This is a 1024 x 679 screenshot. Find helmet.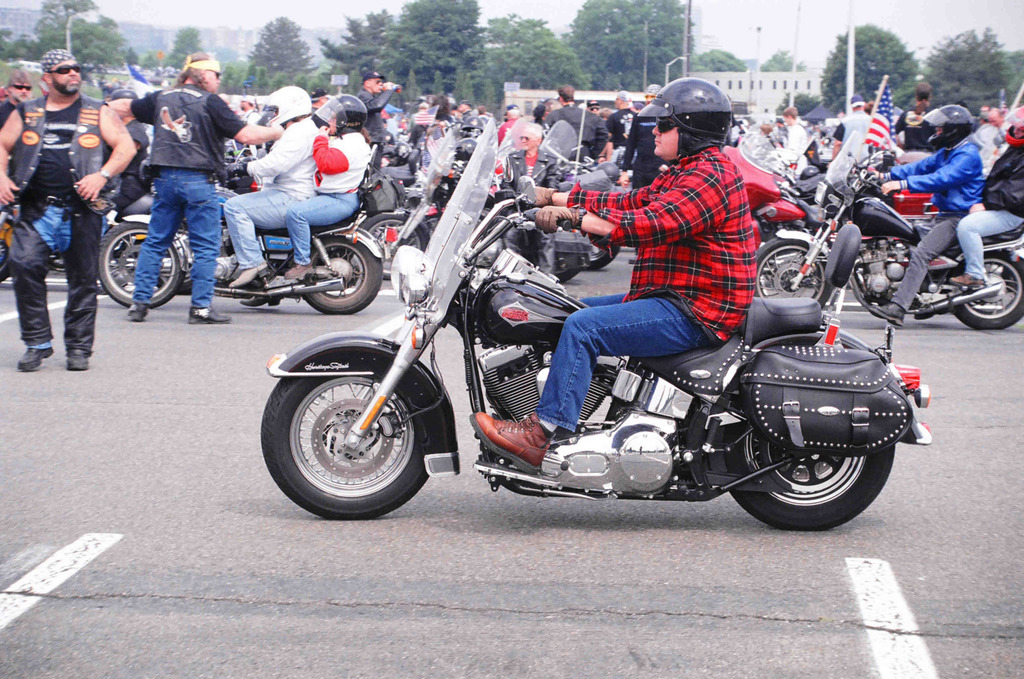
Bounding box: BBox(104, 90, 140, 105).
